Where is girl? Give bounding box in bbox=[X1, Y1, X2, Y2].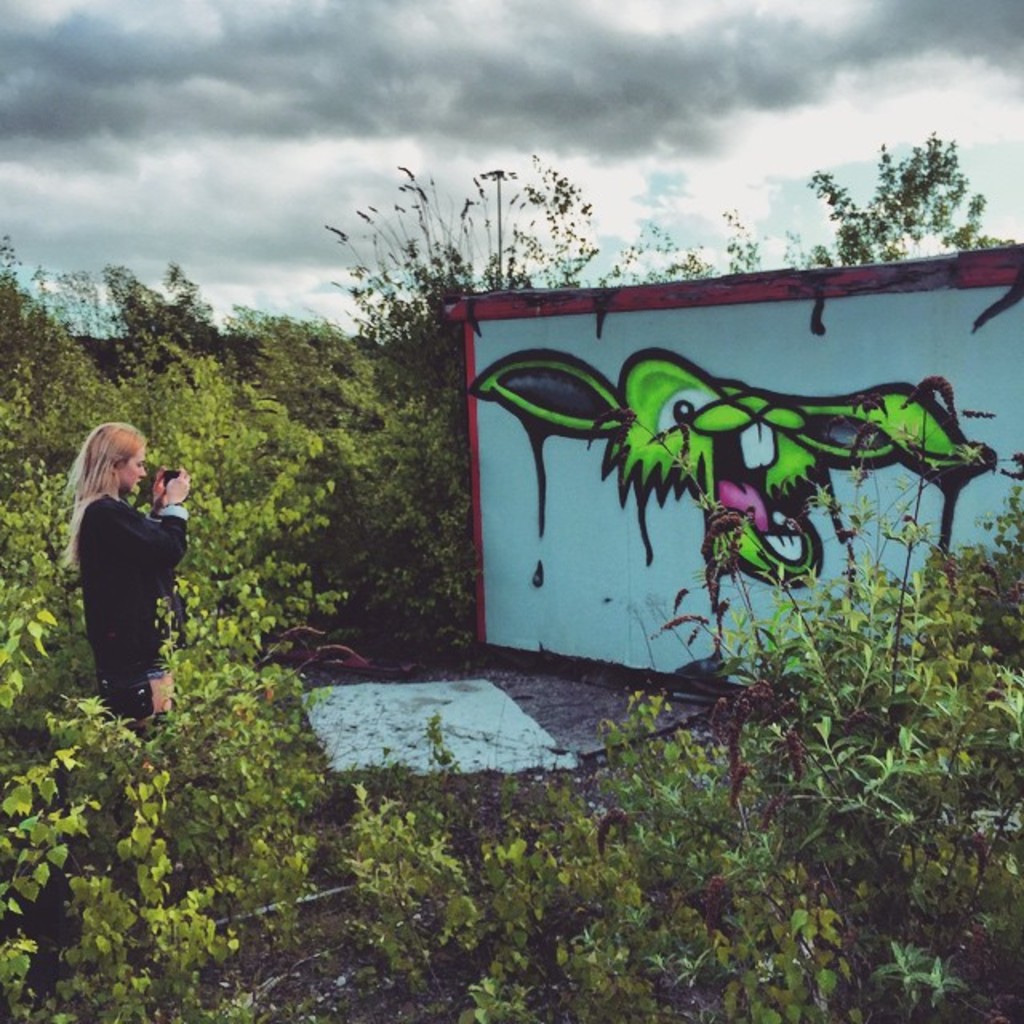
bbox=[54, 418, 192, 717].
